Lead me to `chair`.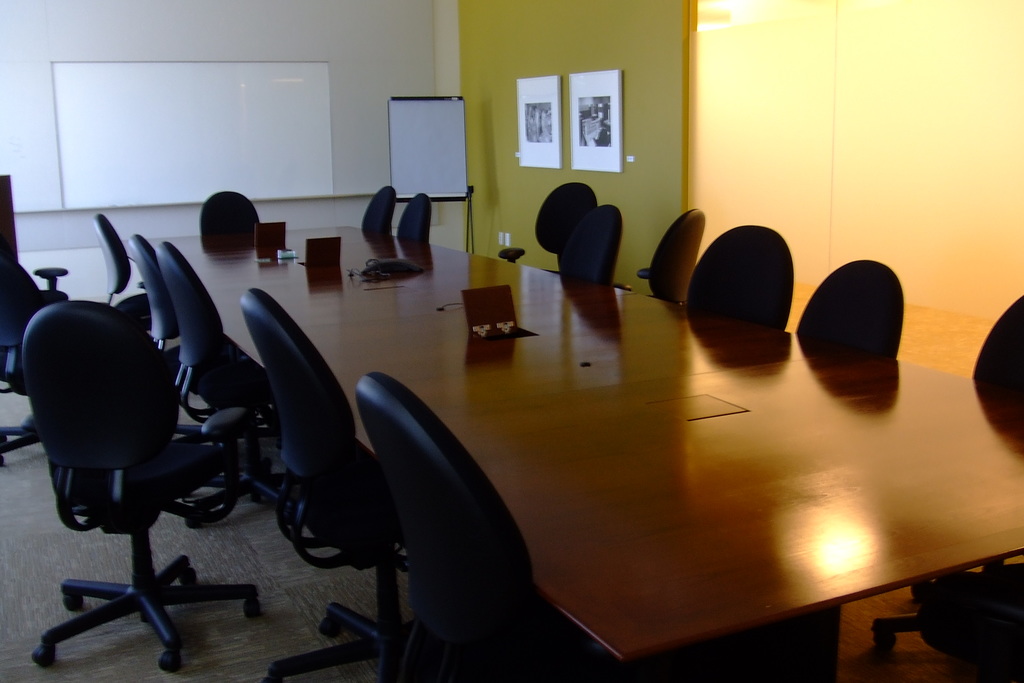
Lead to <box>0,215,69,467</box>.
